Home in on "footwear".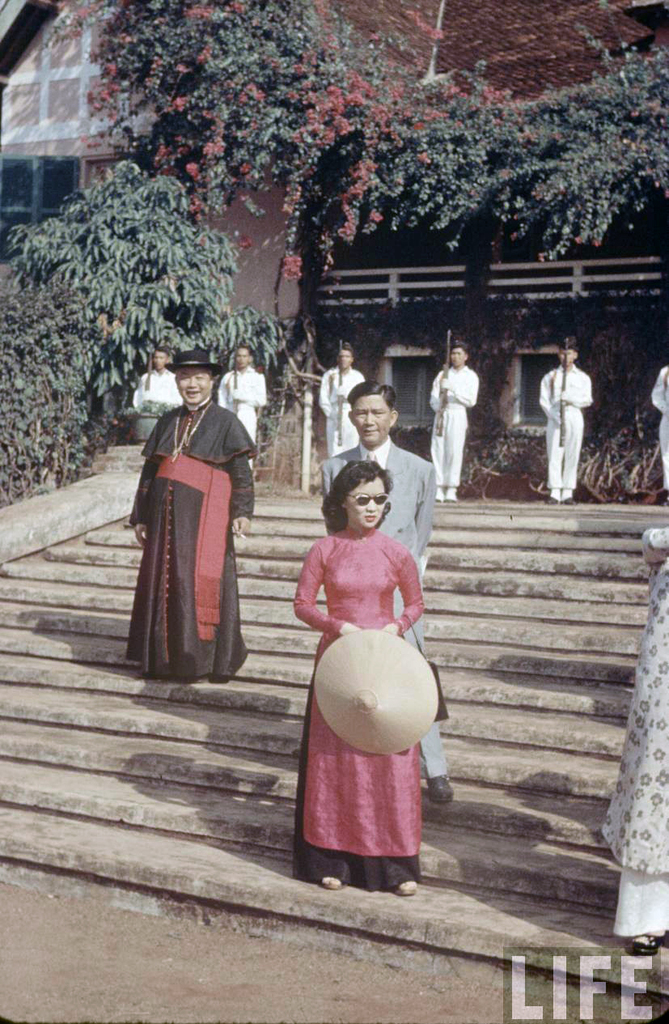
Homed in at [left=565, top=484, right=577, bottom=507].
